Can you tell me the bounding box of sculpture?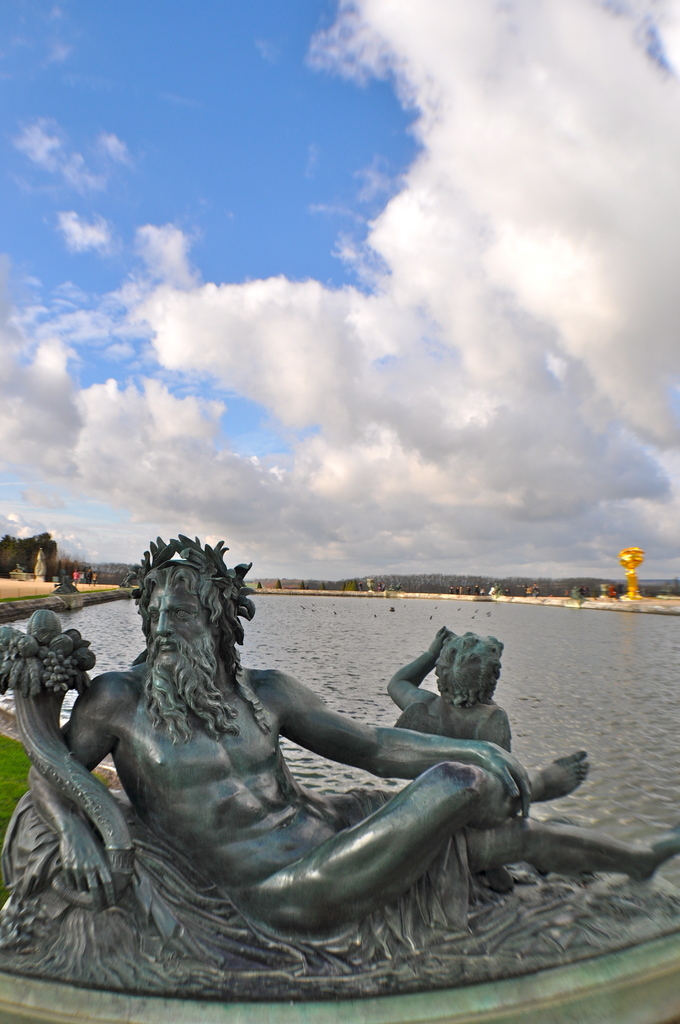
<region>0, 531, 679, 986</region>.
